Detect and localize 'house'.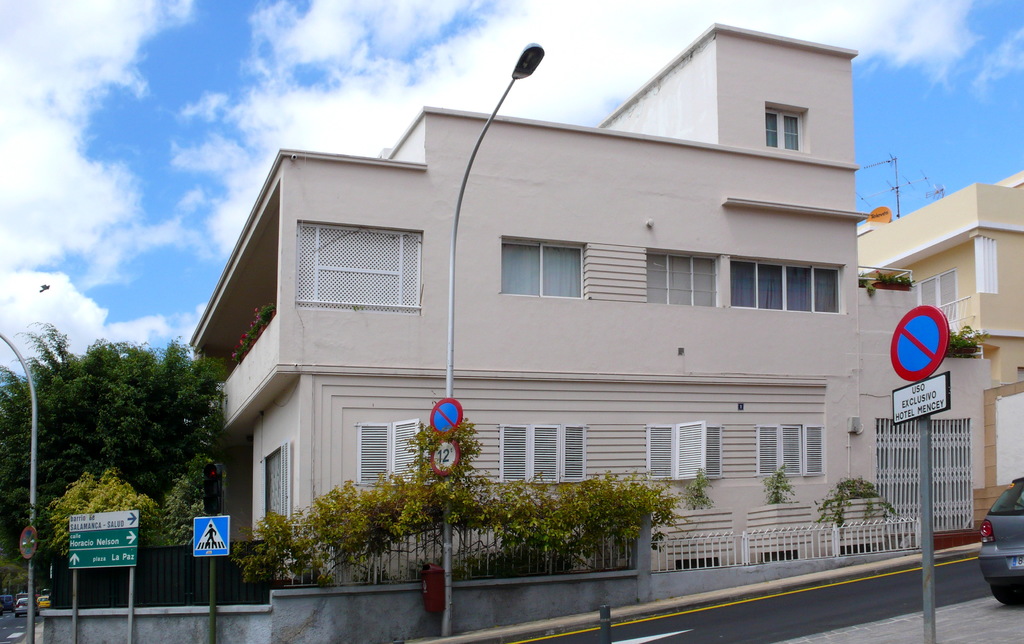
Localized at x1=851 y1=168 x2=1023 y2=524.
